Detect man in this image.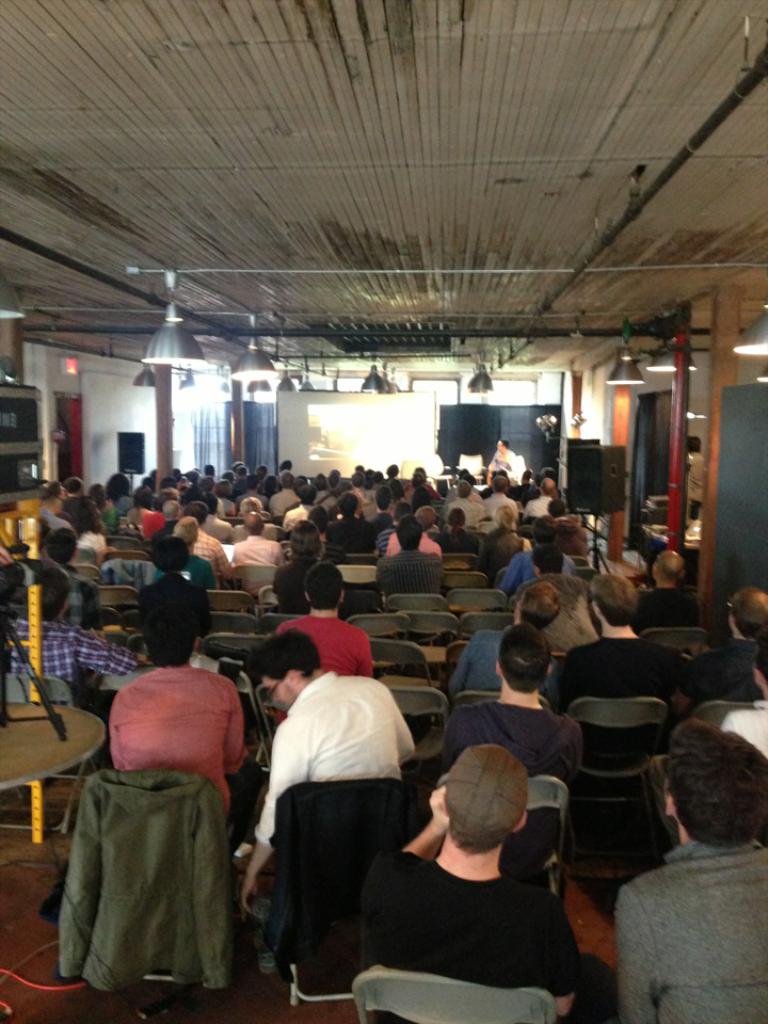
Detection: 356/734/589/1023.
